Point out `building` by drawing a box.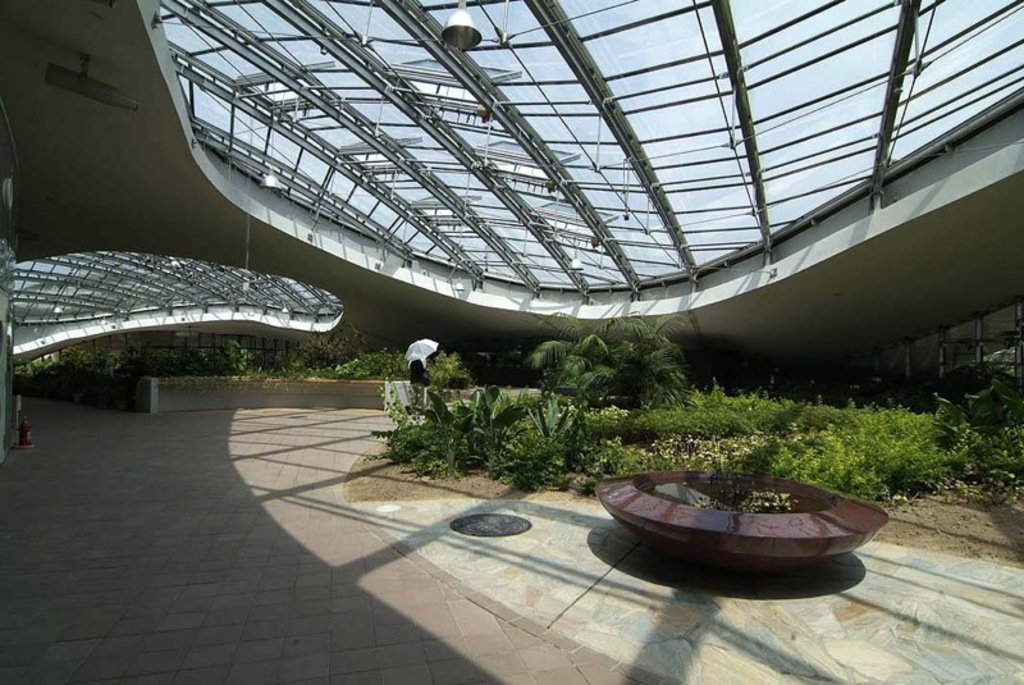
x1=8 y1=0 x2=1023 y2=684.
